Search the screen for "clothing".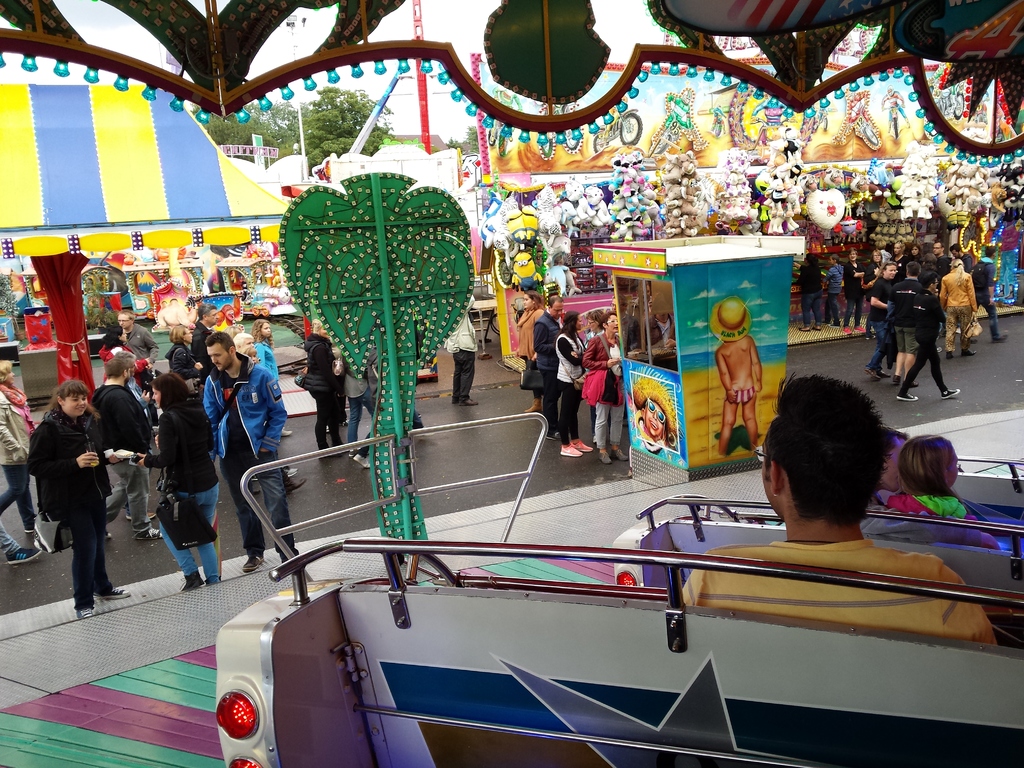
Found at box=[201, 349, 297, 562].
